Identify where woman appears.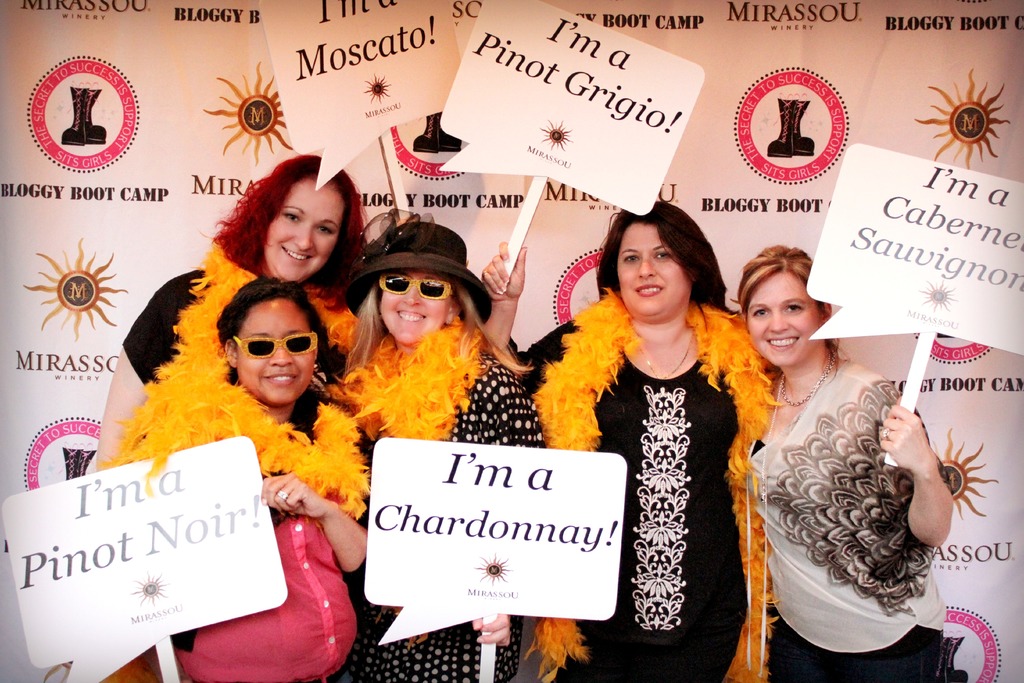
Appears at detection(336, 205, 547, 682).
